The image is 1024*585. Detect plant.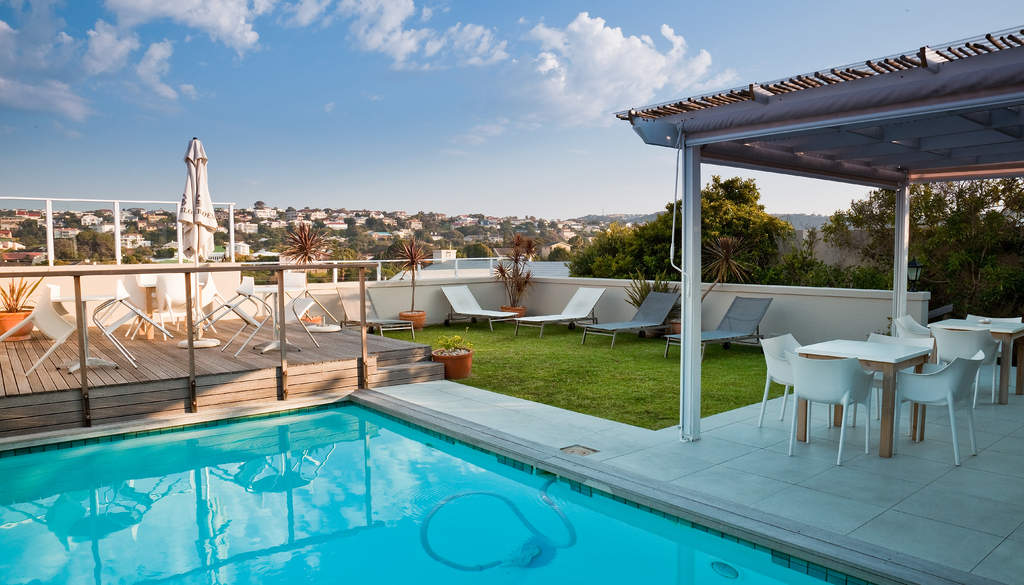
Detection: bbox(282, 216, 348, 304).
